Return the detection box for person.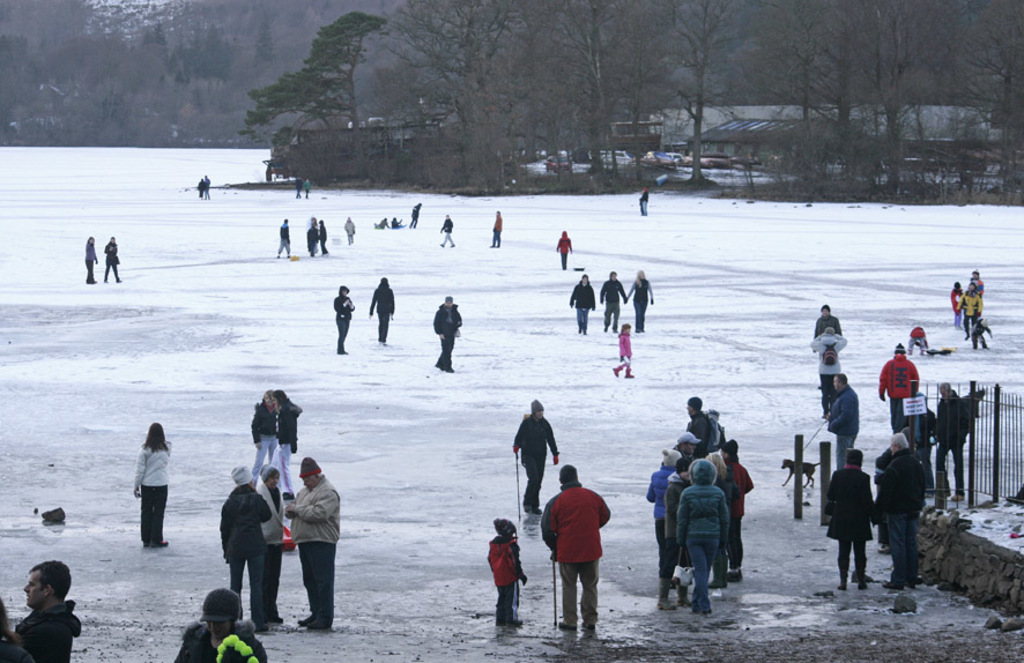
select_region(264, 382, 303, 463).
